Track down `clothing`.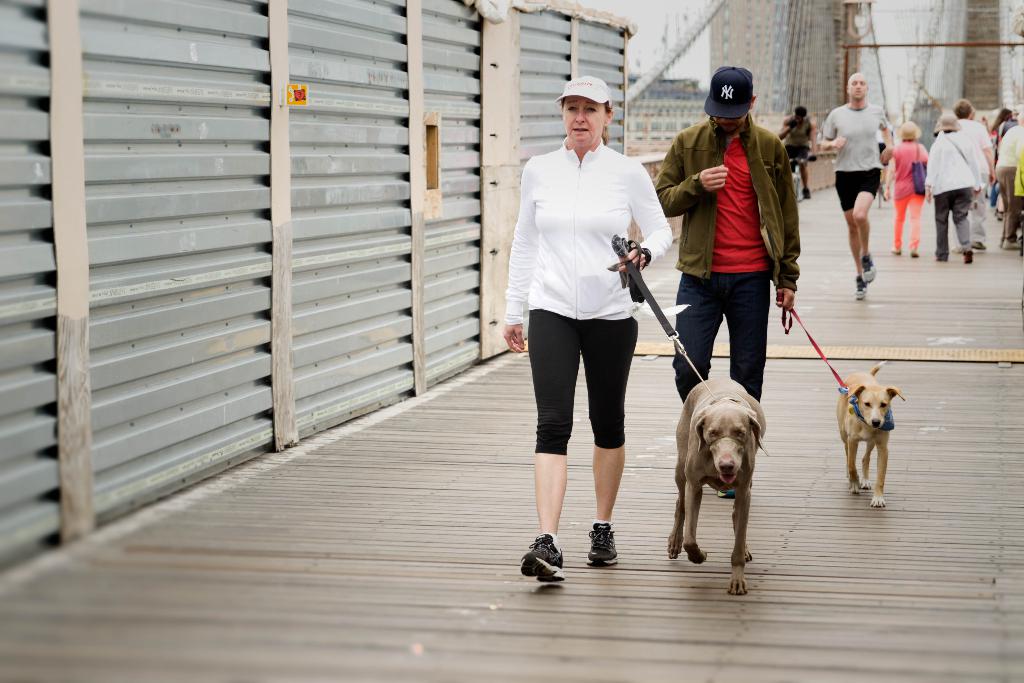
Tracked to locate(648, 115, 808, 407).
